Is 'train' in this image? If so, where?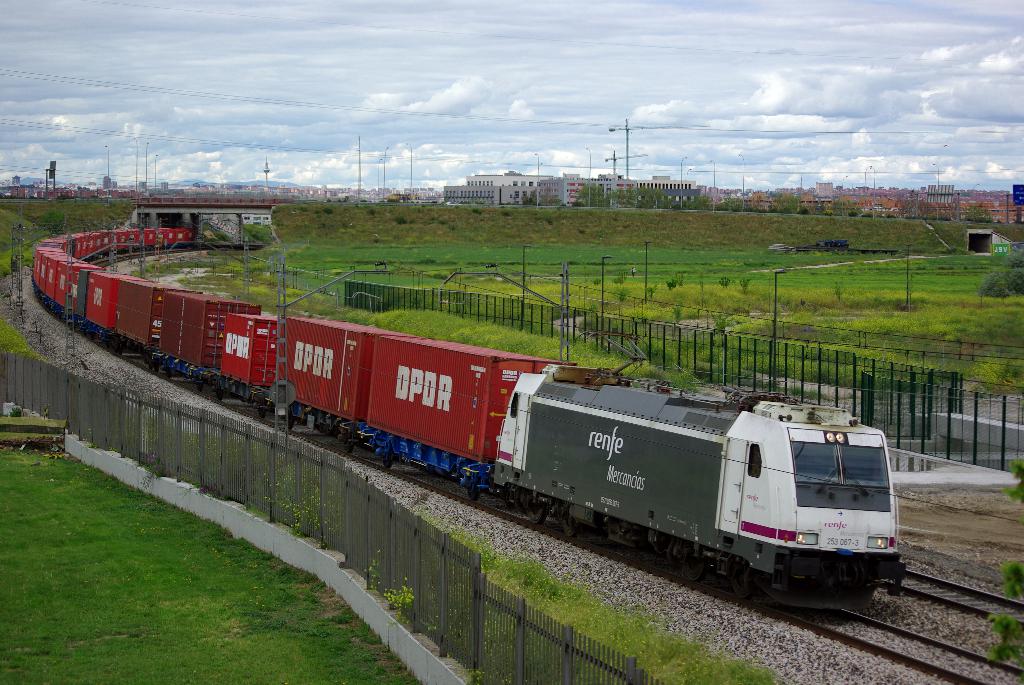
Yes, at select_region(31, 226, 908, 603).
